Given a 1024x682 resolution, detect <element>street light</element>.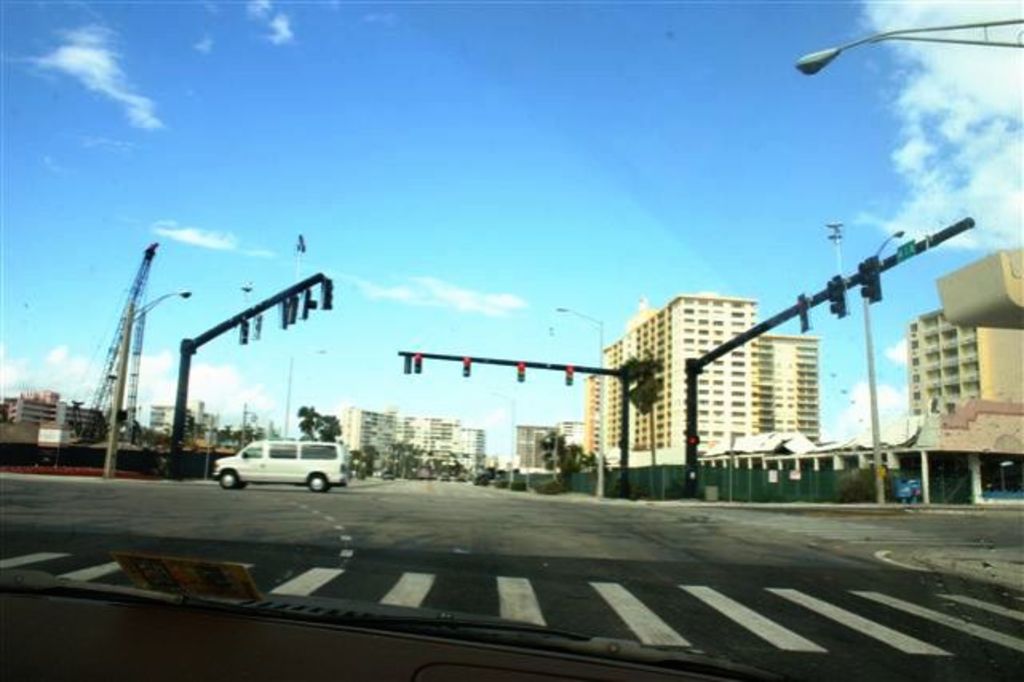
pyautogui.locateOnScreen(855, 225, 903, 514).
